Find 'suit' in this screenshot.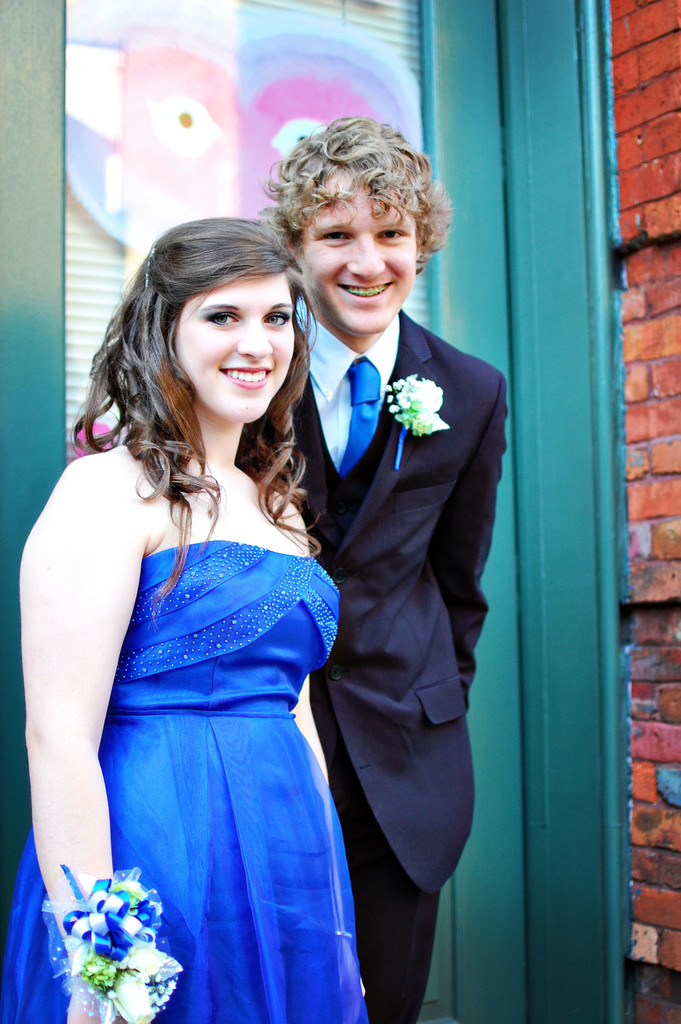
The bounding box for 'suit' is <box>261,138,514,1016</box>.
